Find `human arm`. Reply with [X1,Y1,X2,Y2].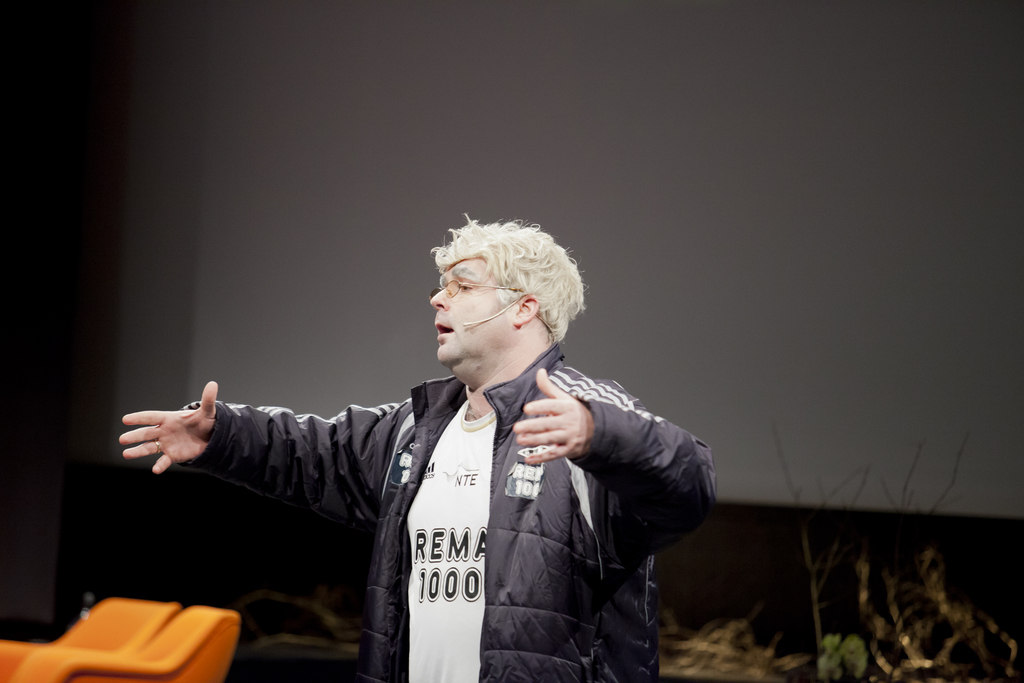
[507,360,714,547].
